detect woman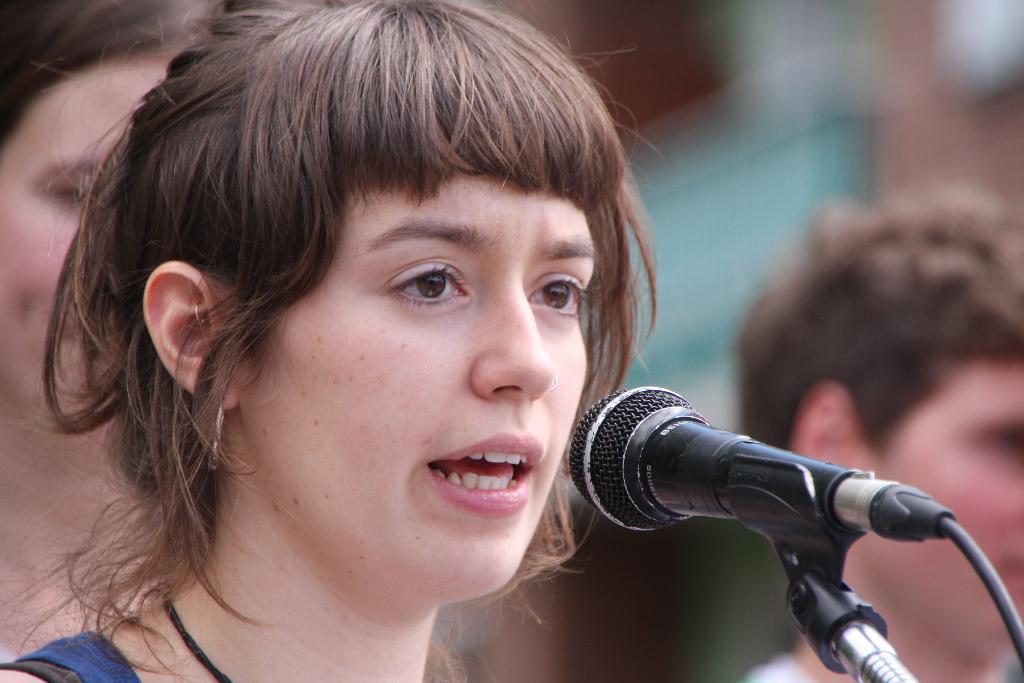
[18, 27, 790, 682]
